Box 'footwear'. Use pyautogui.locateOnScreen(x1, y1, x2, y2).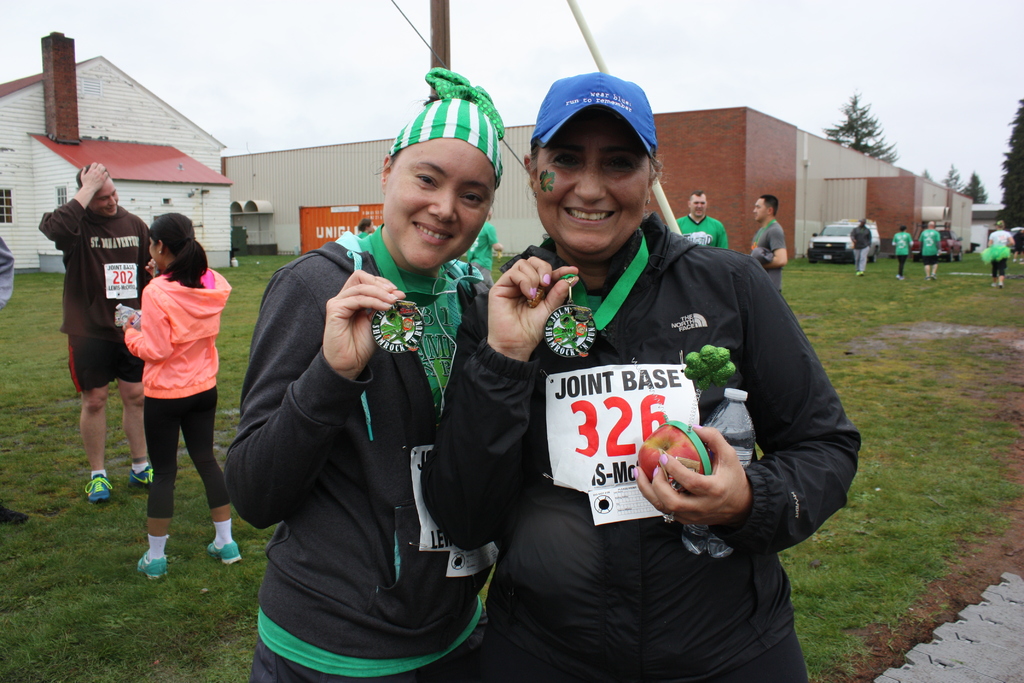
pyautogui.locateOnScreen(209, 541, 241, 565).
